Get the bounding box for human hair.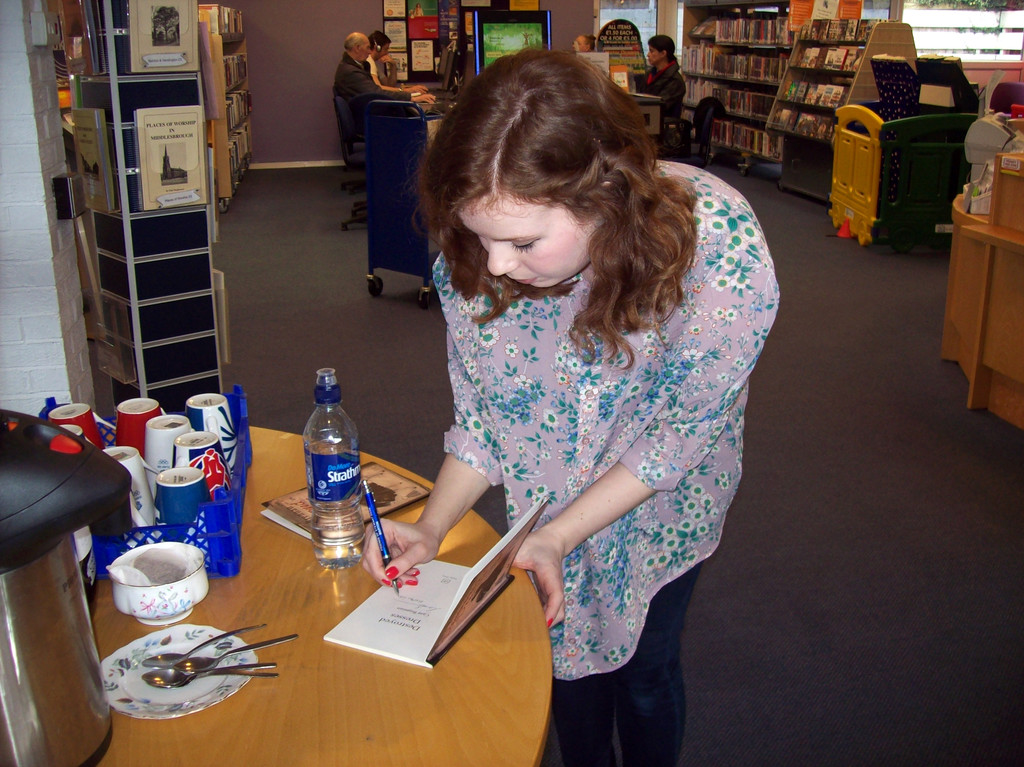
select_region(582, 36, 604, 51).
